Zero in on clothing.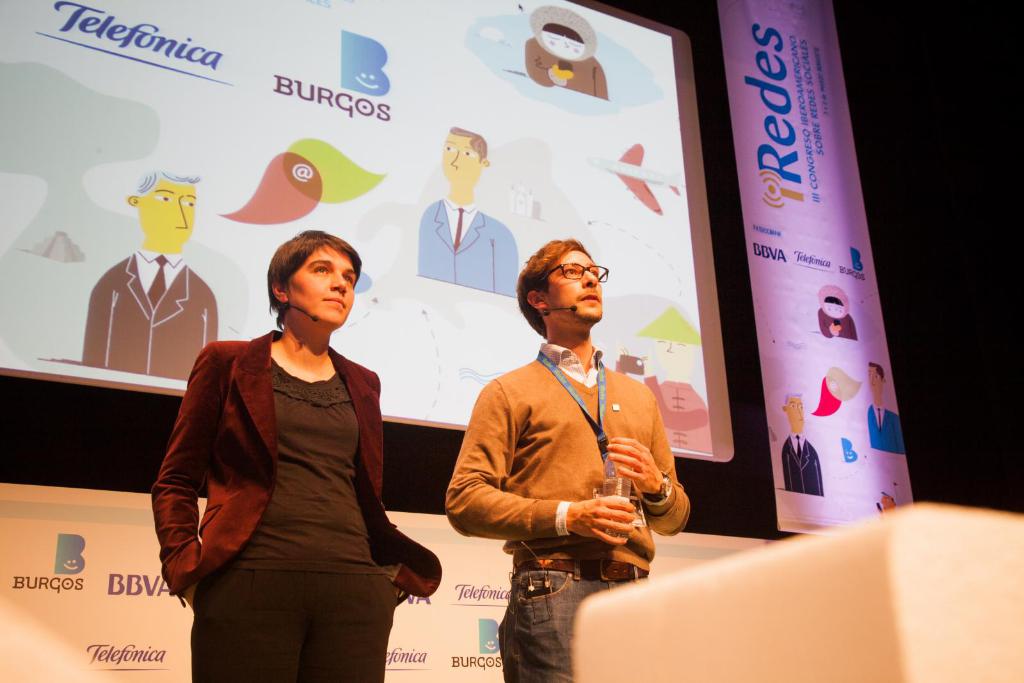
Zeroed in: 868:402:908:453.
